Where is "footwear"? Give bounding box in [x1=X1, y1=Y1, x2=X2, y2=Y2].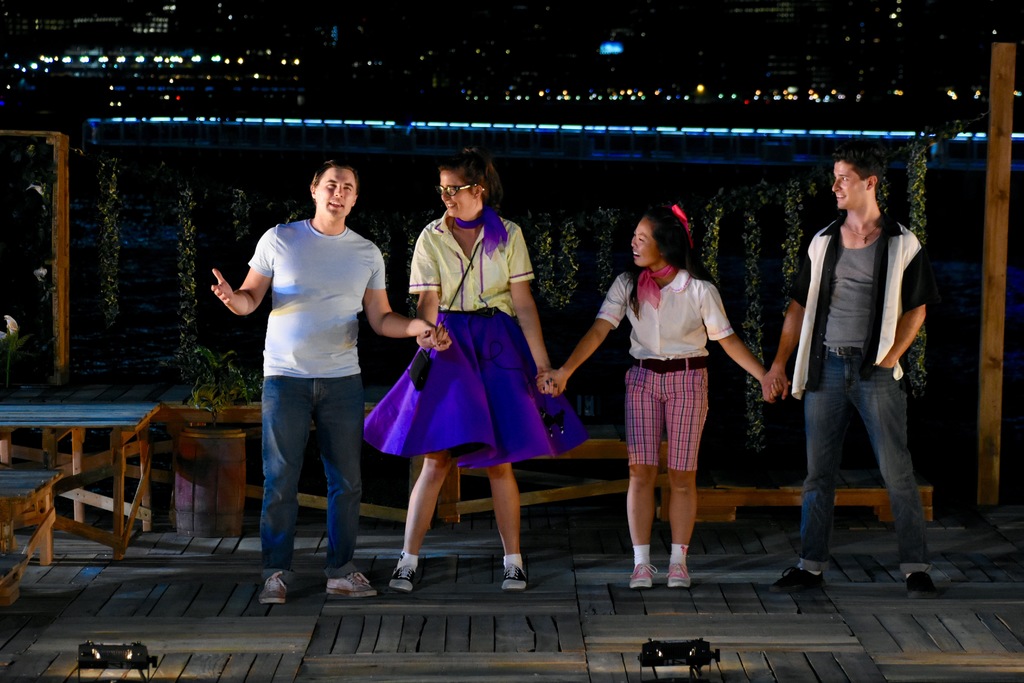
[x1=906, y1=569, x2=947, y2=602].
